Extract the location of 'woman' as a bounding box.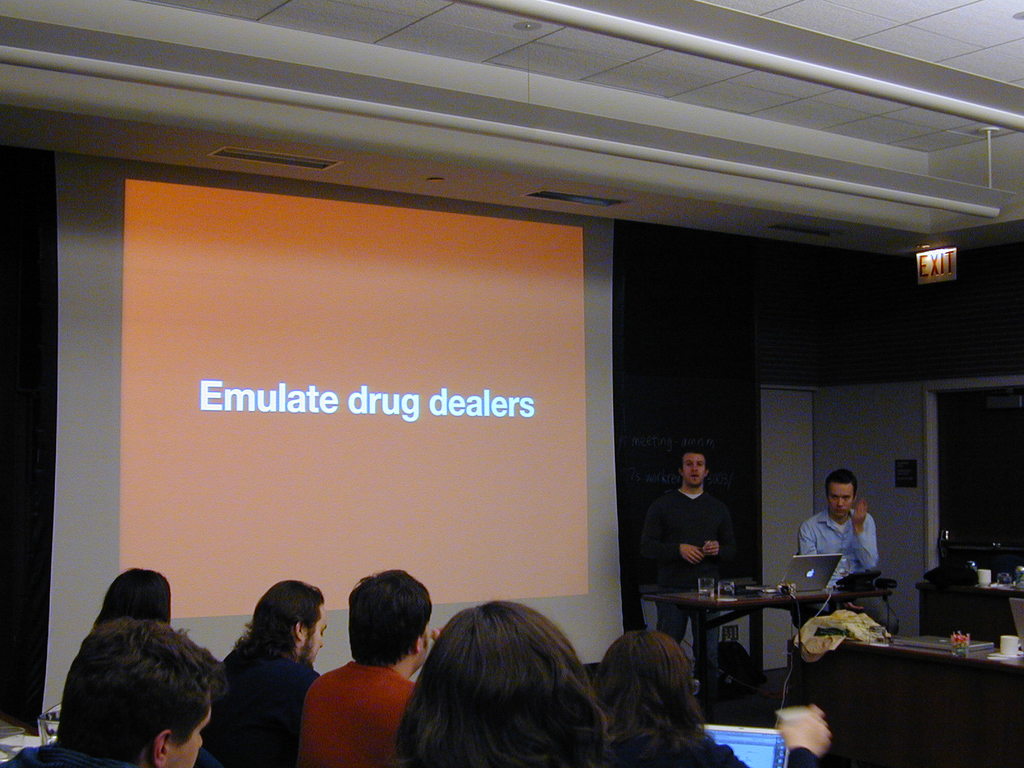
l=591, t=624, r=832, b=767.
